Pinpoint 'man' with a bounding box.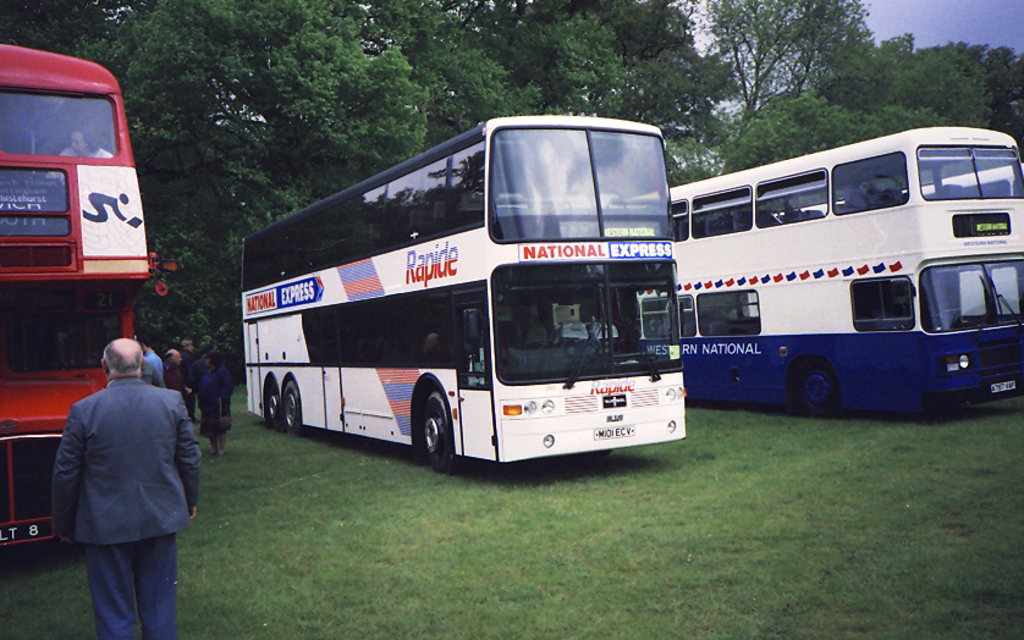
<bbox>163, 347, 191, 416</bbox>.
